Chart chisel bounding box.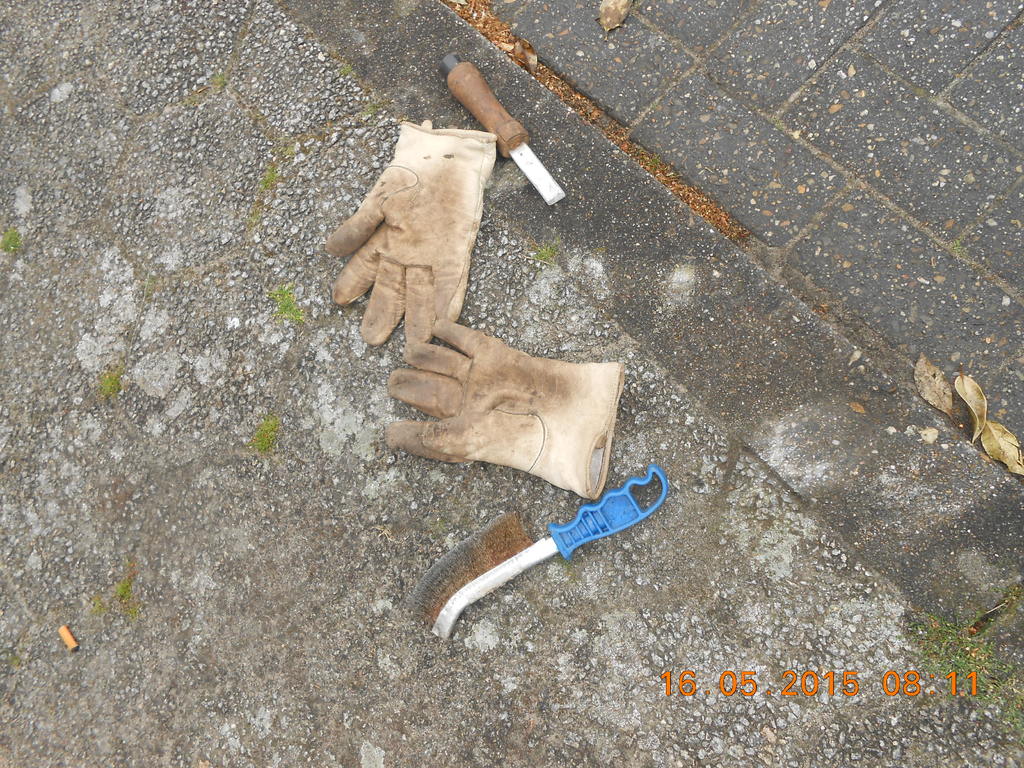
Charted: box=[438, 51, 570, 214].
